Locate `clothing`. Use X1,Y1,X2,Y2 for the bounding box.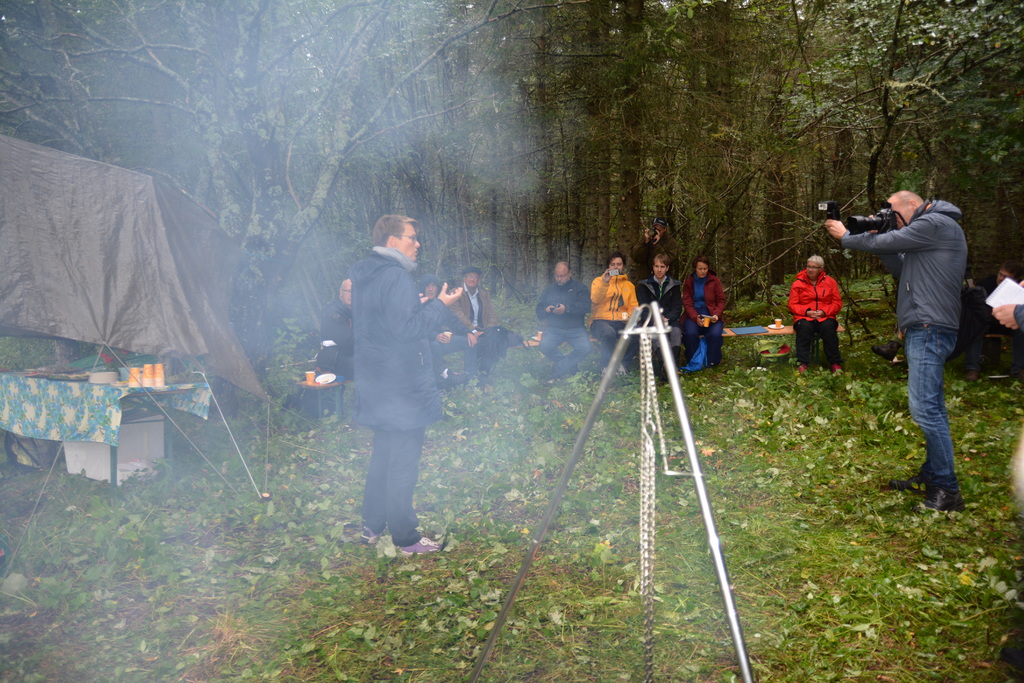
334,299,355,382.
